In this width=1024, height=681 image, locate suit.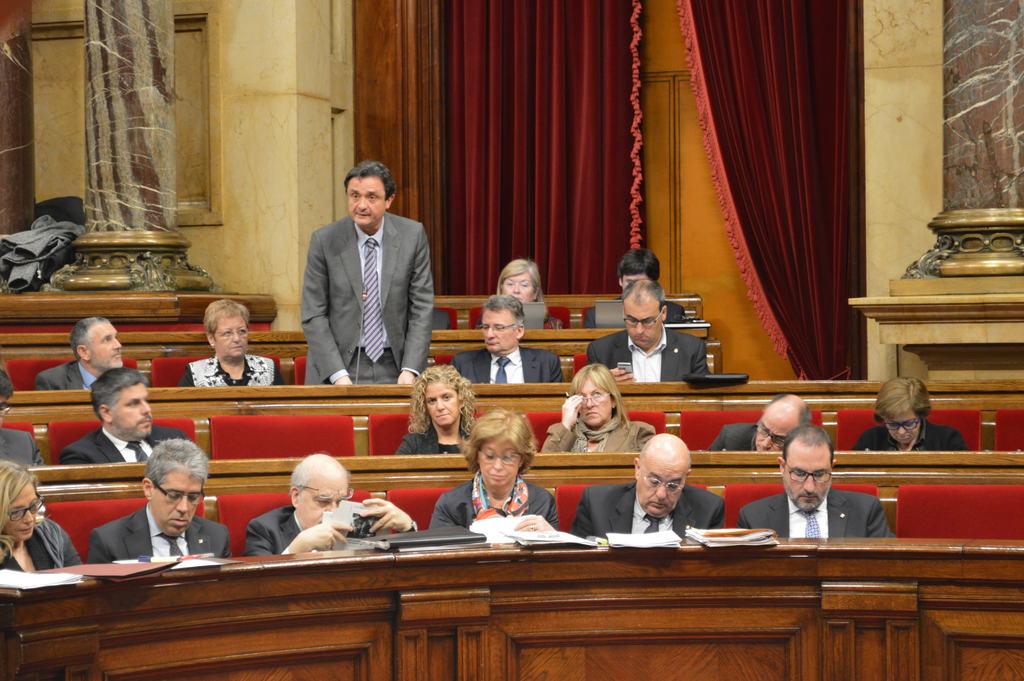
Bounding box: bbox(35, 361, 101, 386).
